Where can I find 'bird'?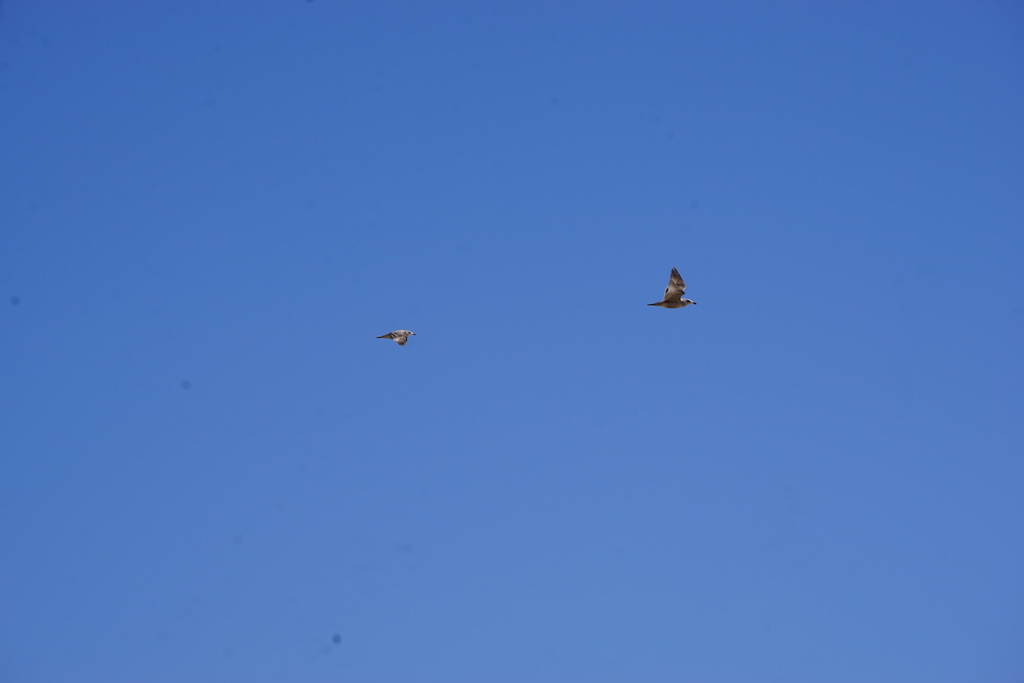
You can find it at Rect(650, 266, 708, 318).
